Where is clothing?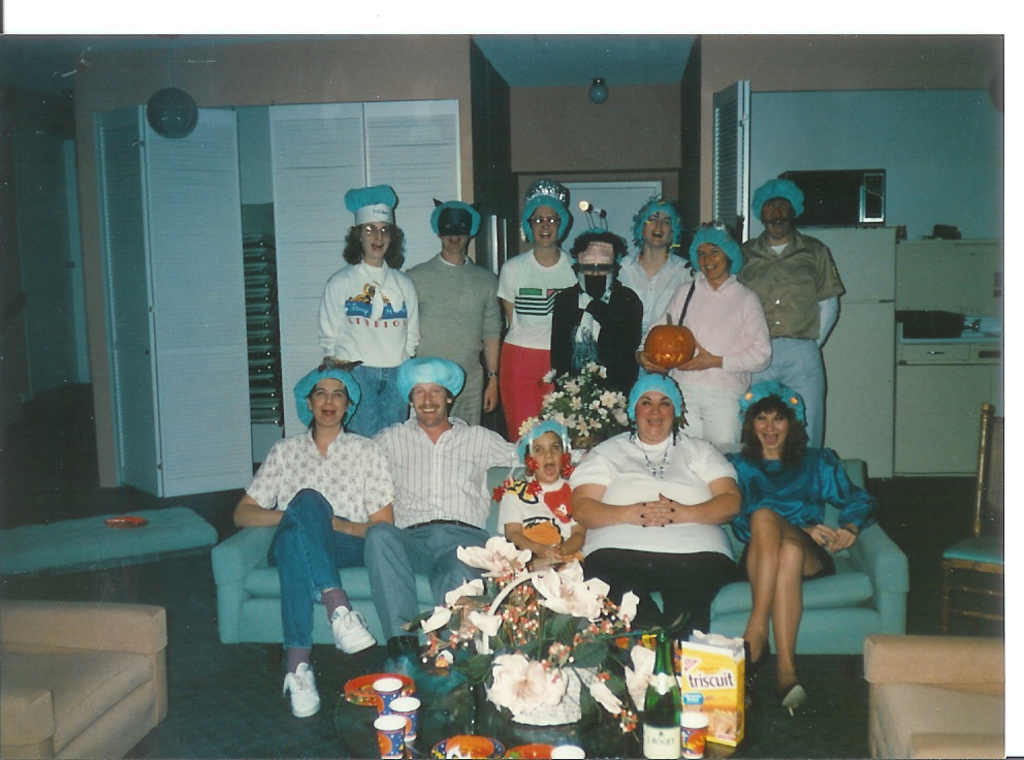
619/251/694/342.
